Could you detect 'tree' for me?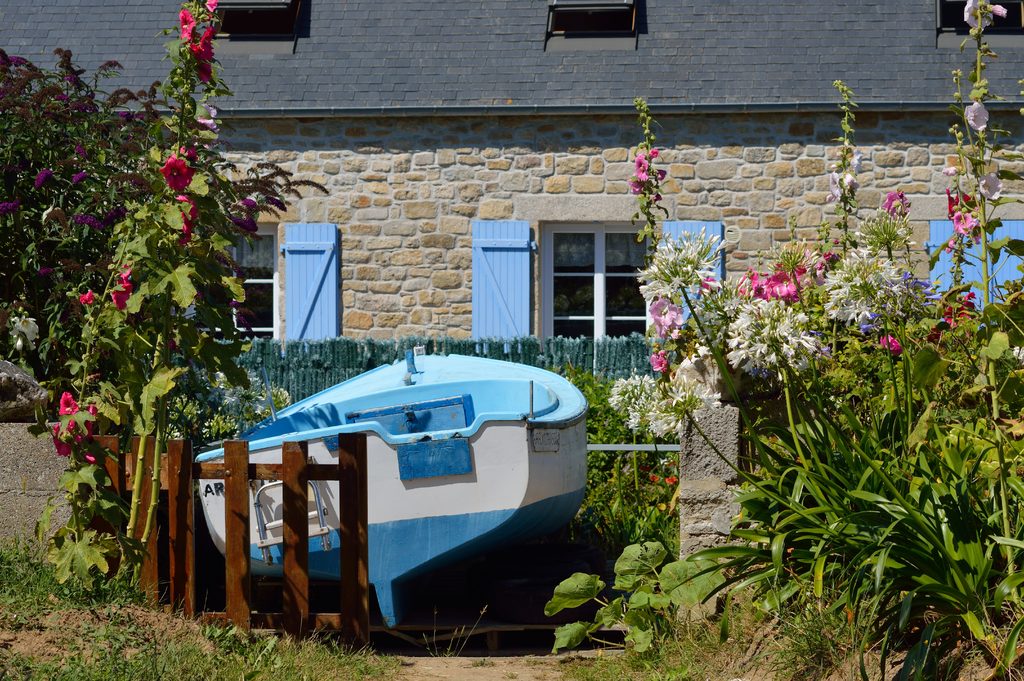
Detection result: 0, 39, 335, 424.
